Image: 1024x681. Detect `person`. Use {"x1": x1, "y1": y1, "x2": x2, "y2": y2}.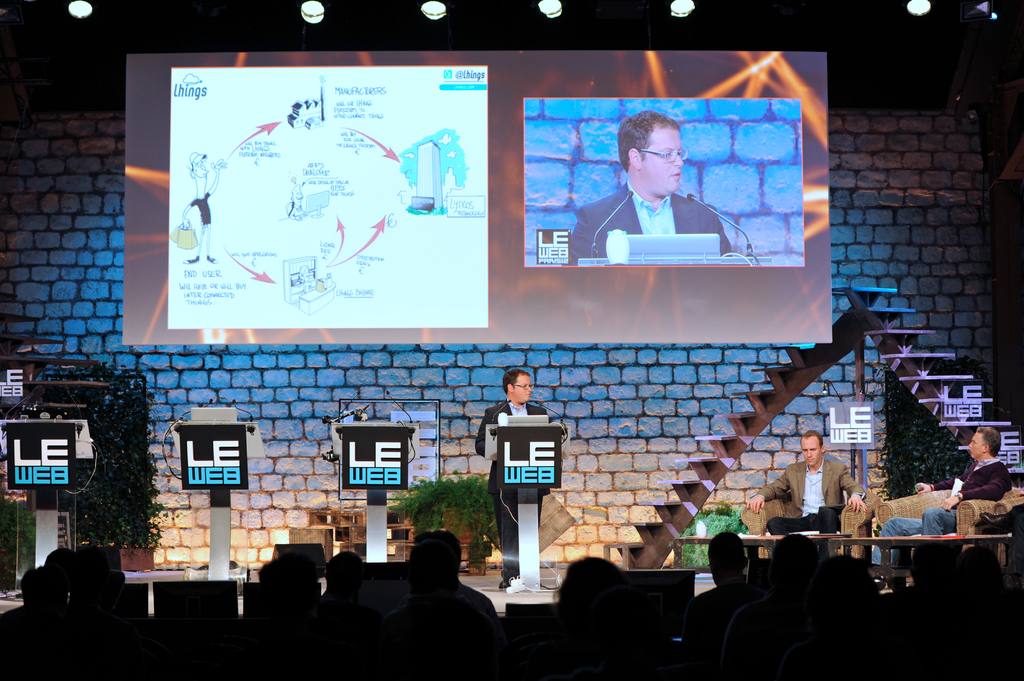
{"x1": 486, "y1": 378, "x2": 566, "y2": 570}.
